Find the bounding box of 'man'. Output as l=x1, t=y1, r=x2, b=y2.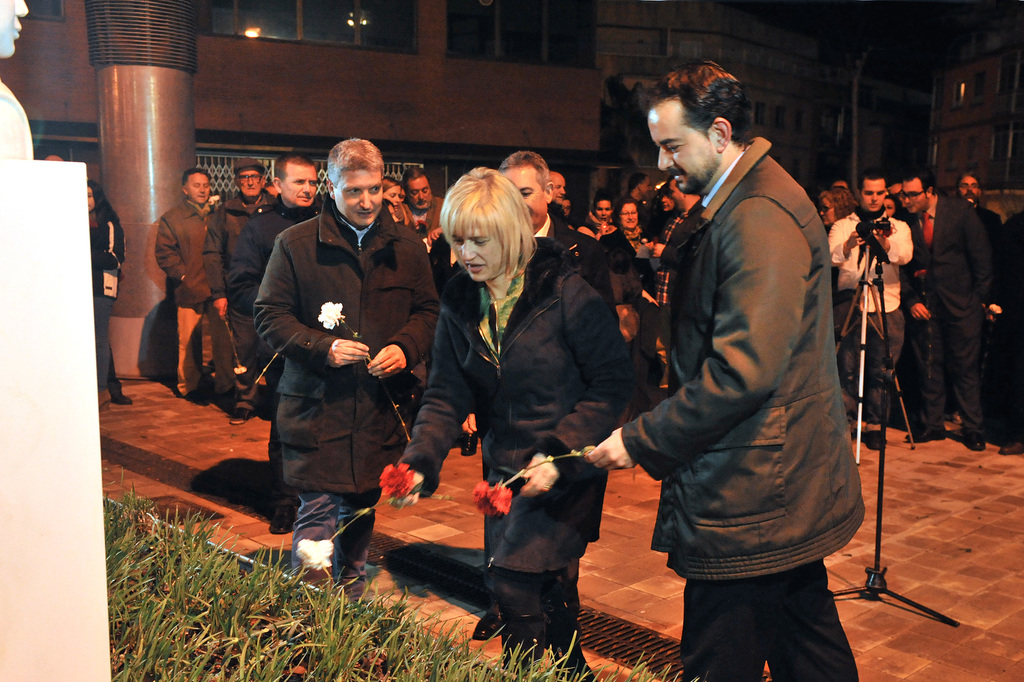
l=201, t=157, r=278, b=399.
